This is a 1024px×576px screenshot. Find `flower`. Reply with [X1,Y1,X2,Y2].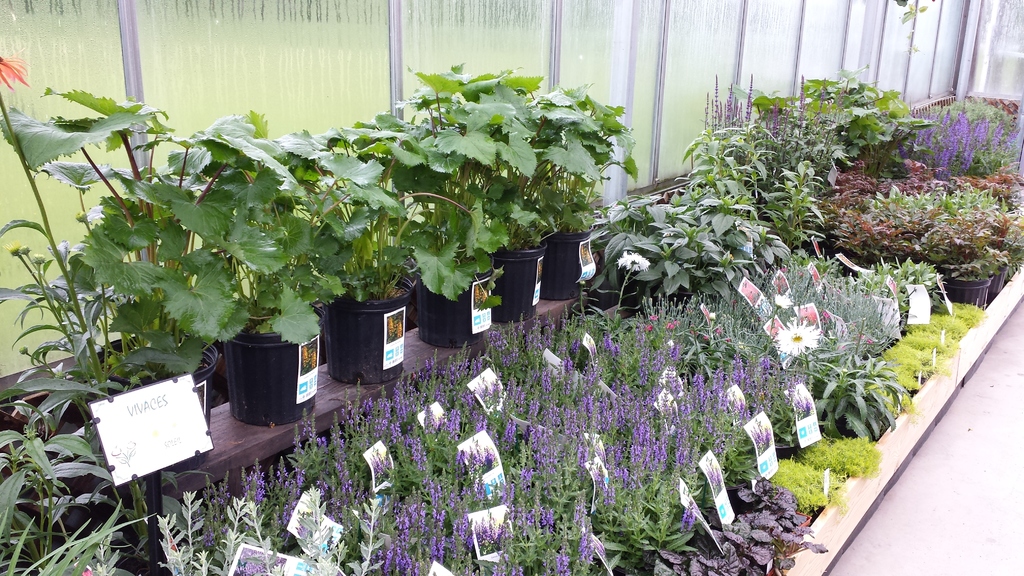
[204,477,222,548].
